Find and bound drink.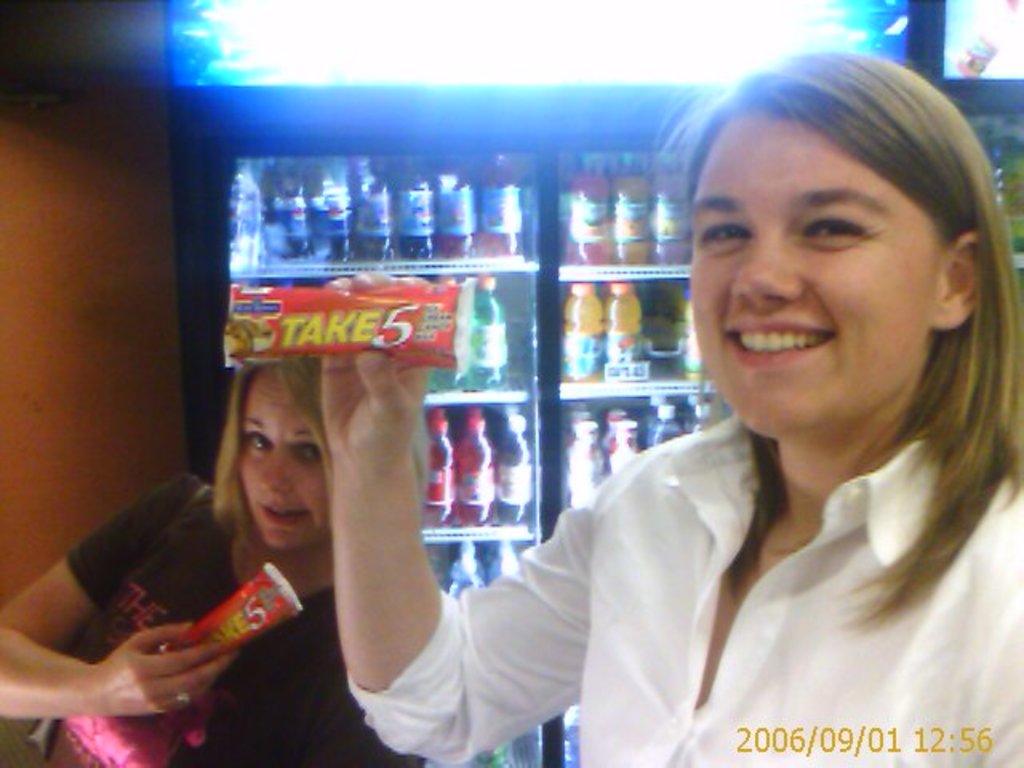
Bound: 419:411:458:523.
